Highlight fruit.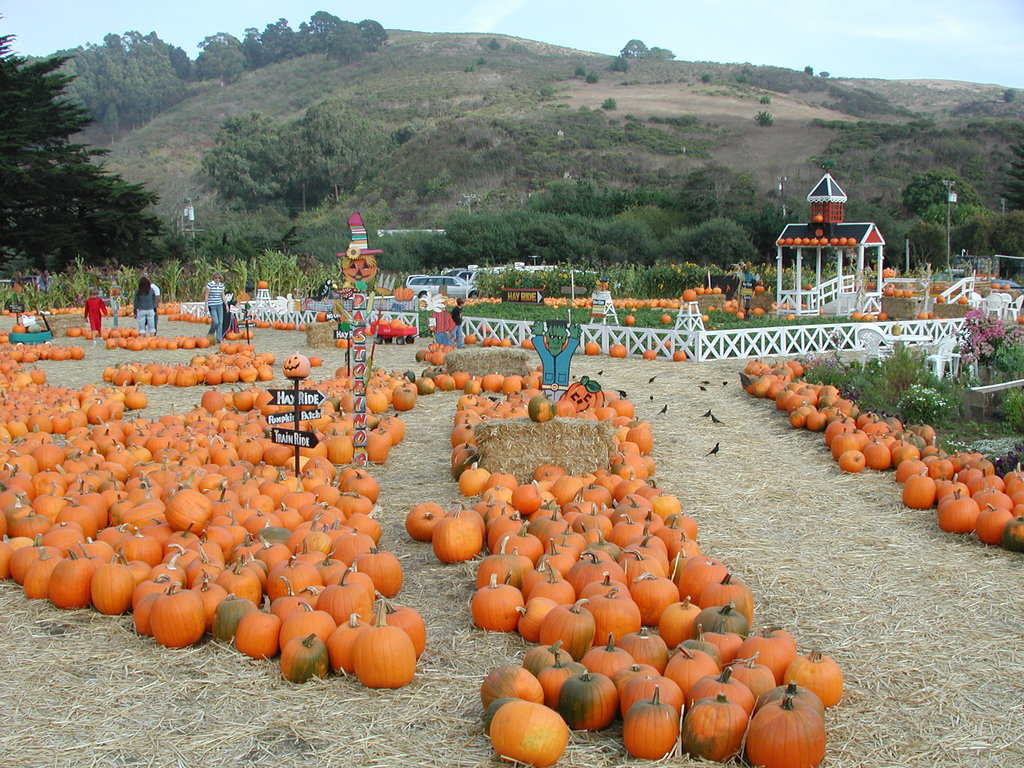
Highlighted region: {"left": 811, "top": 212, "right": 823, "bottom": 223}.
